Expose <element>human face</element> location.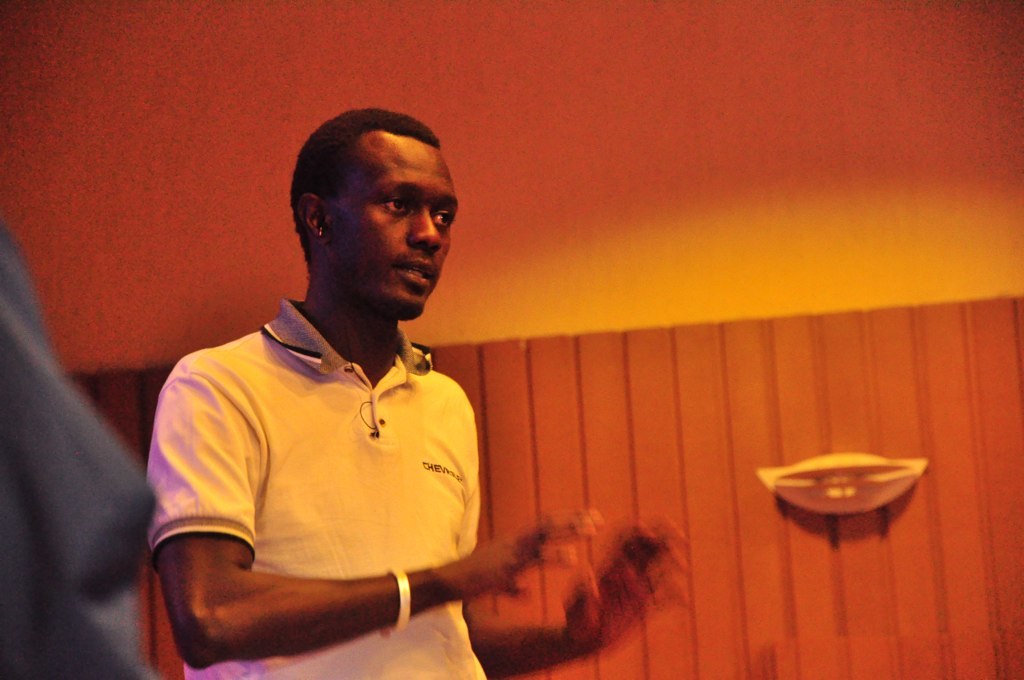
Exposed at <bbox>332, 149, 459, 319</bbox>.
